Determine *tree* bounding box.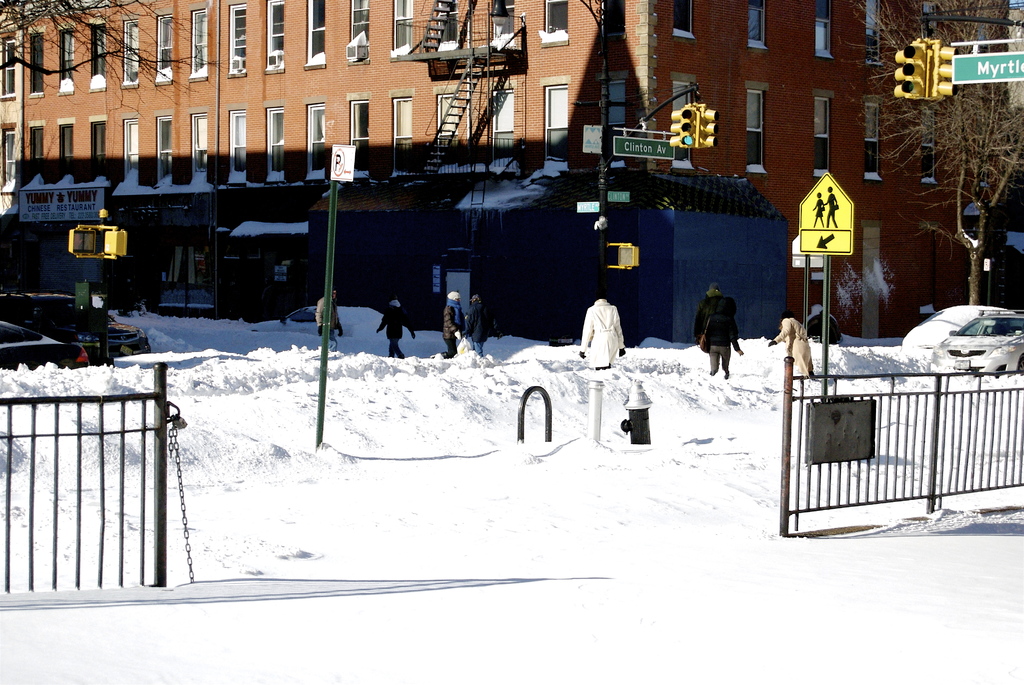
Determined: pyautogui.locateOnScreen(0, 0, 228, 215).
